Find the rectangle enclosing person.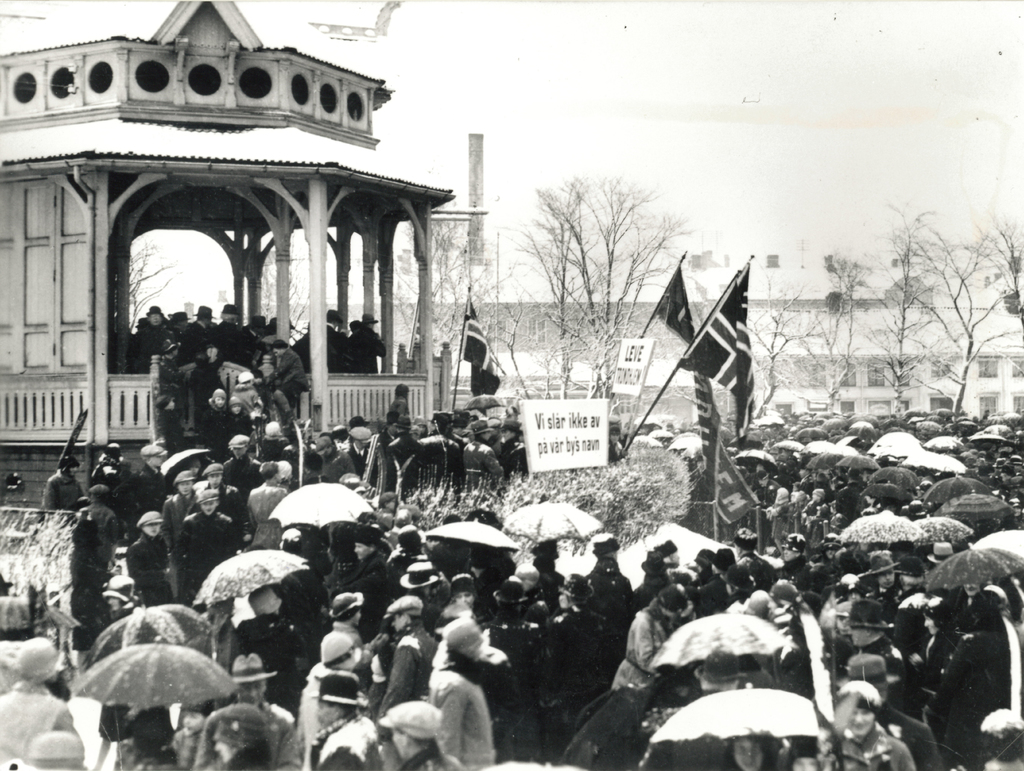
[136,687,182,761].
